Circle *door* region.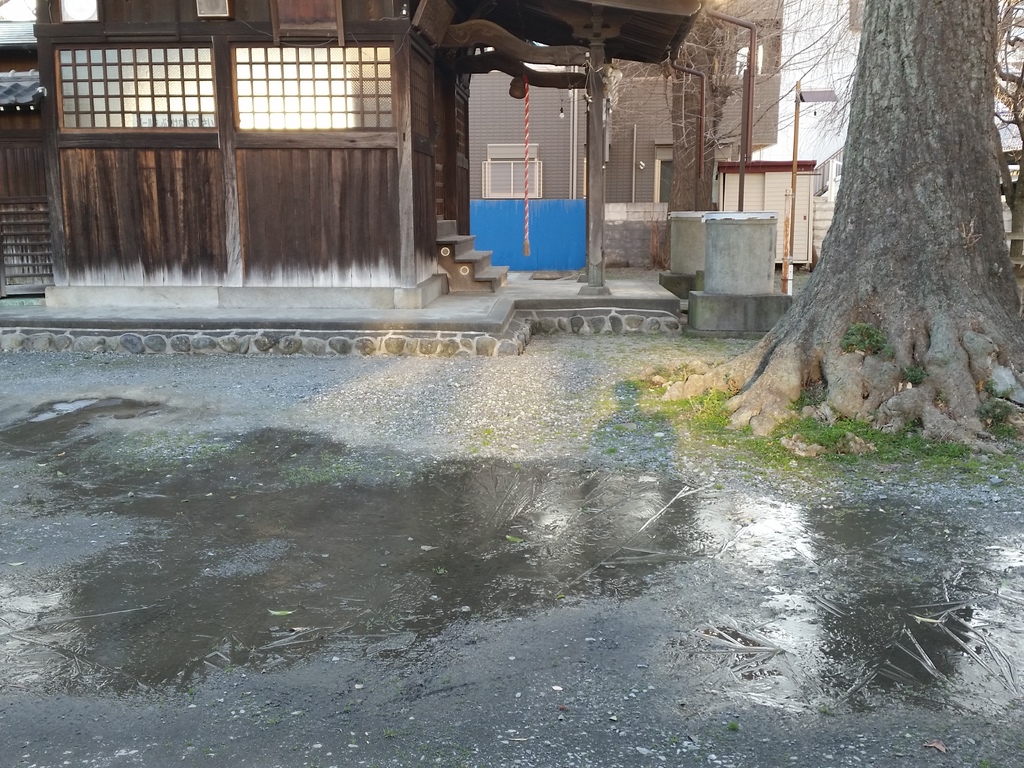
Region: locate(0, 60, 52, 296).
